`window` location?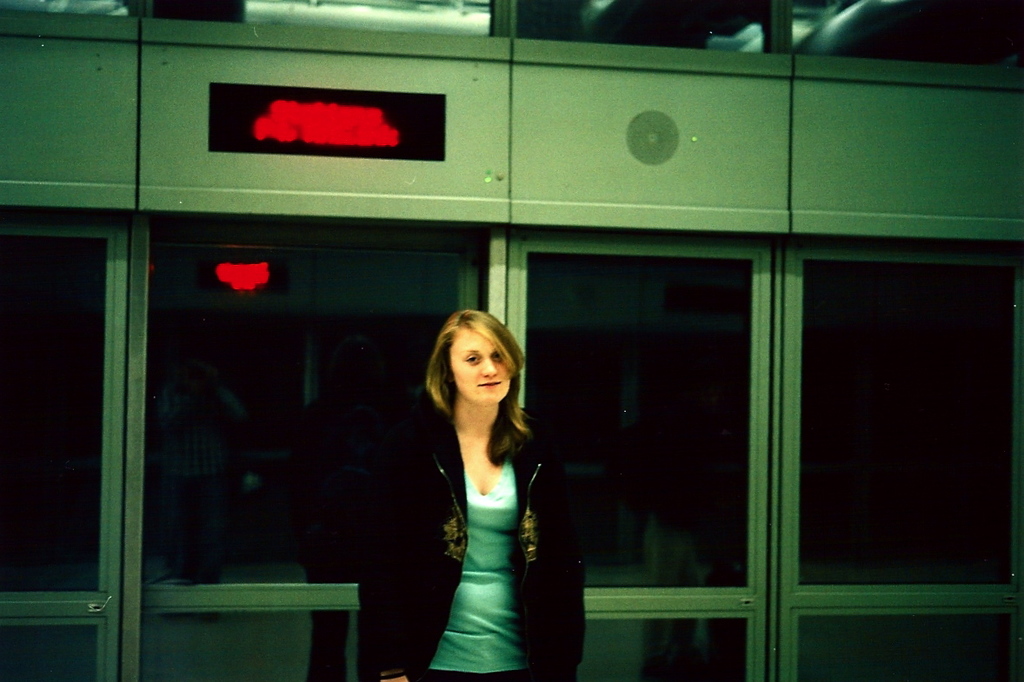
[left=529, top=245, right=755, bottom=599]
